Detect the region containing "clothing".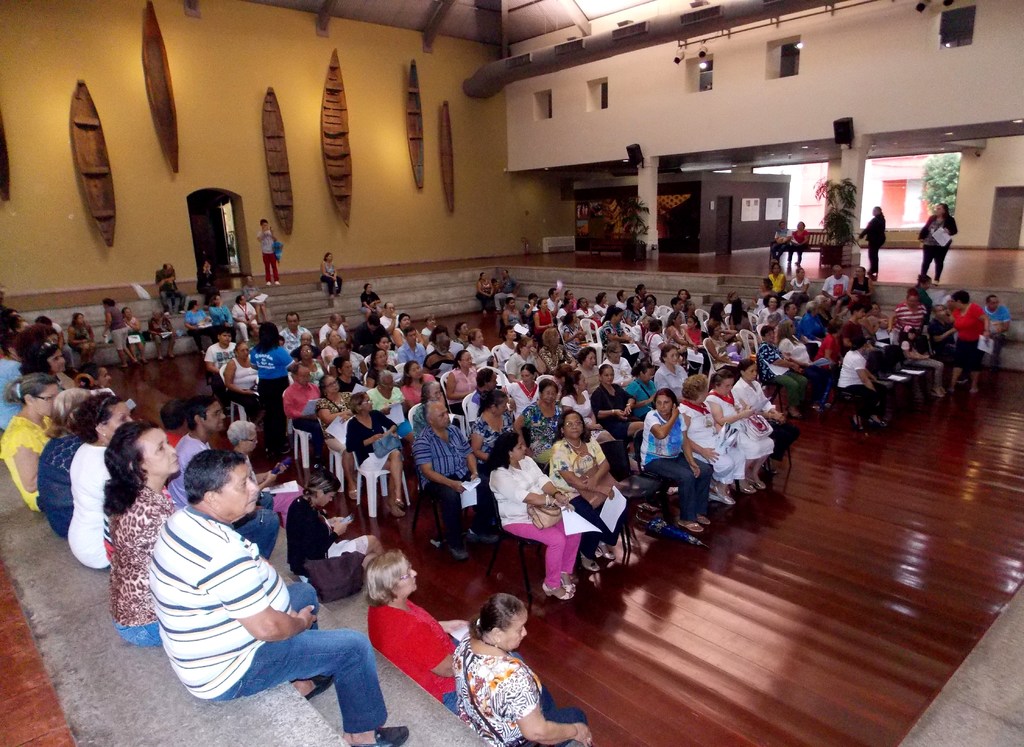
<region>656, 360, 682, 394</region>.
